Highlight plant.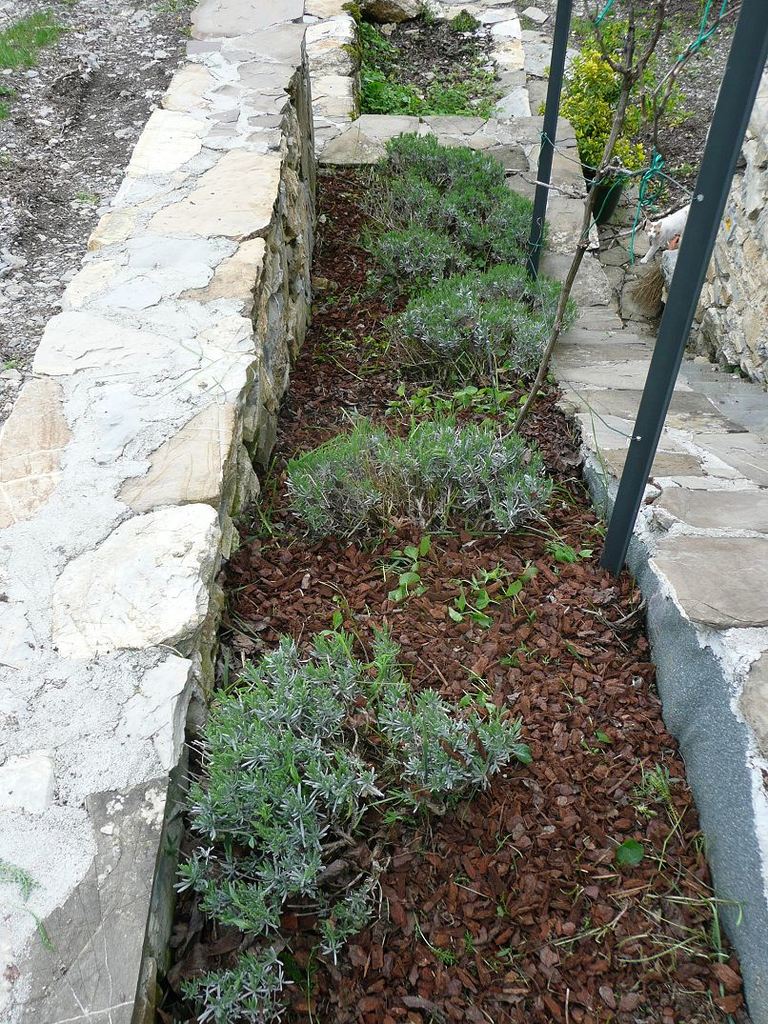
Highlighted region: [x1=616, y1=835, x2=647, y2=871].
